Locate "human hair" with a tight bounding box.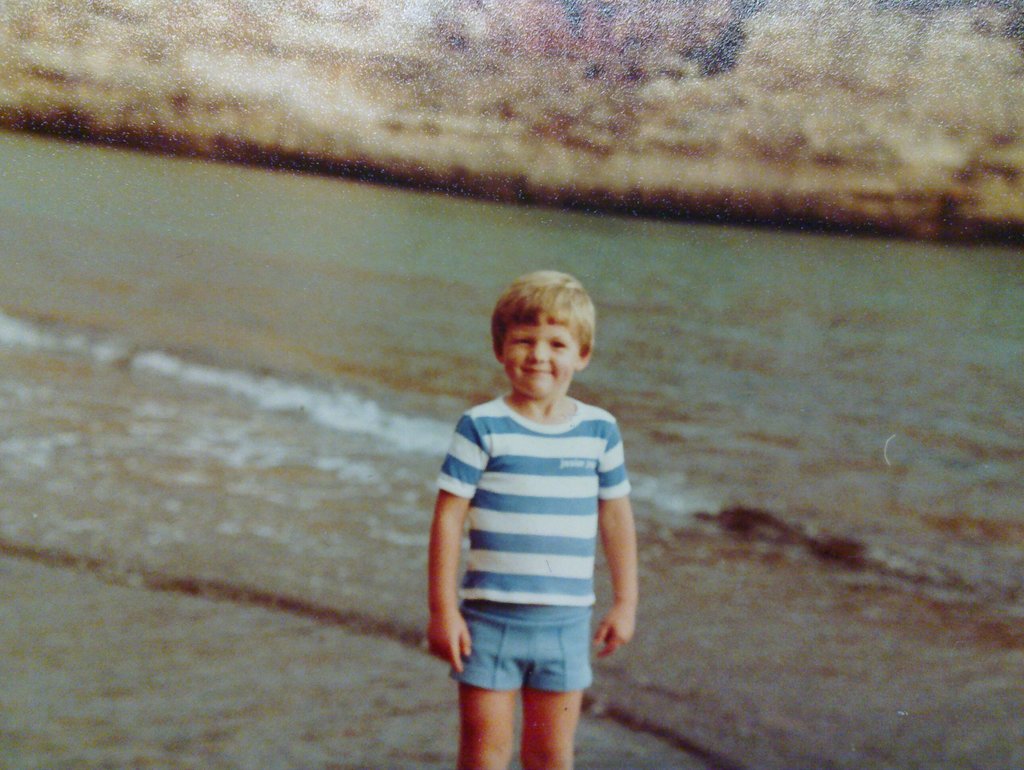
rect(498, 272, 603, 372).
